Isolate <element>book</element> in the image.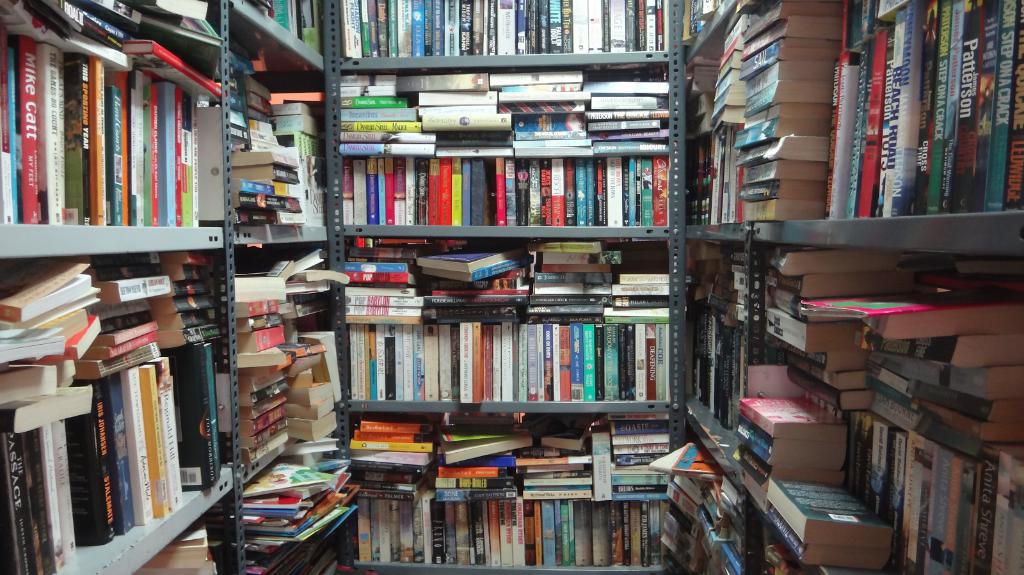
Isolated region: bbox(890, 3, 926, 219).
